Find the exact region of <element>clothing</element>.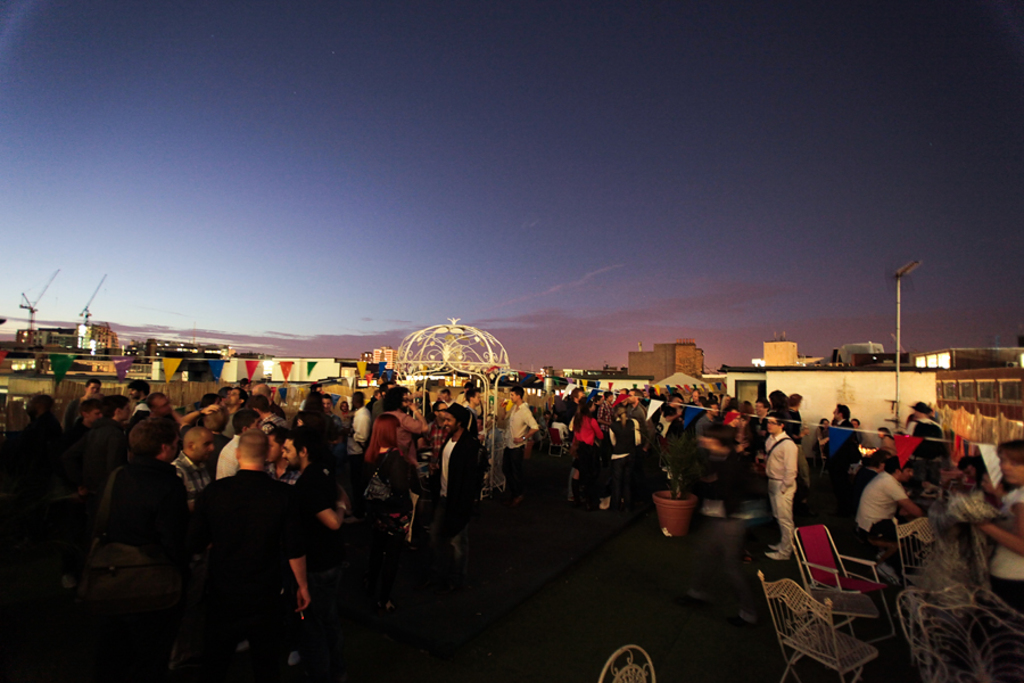
Exact region: x1=208 y1=430 x2=246 y2=486.
